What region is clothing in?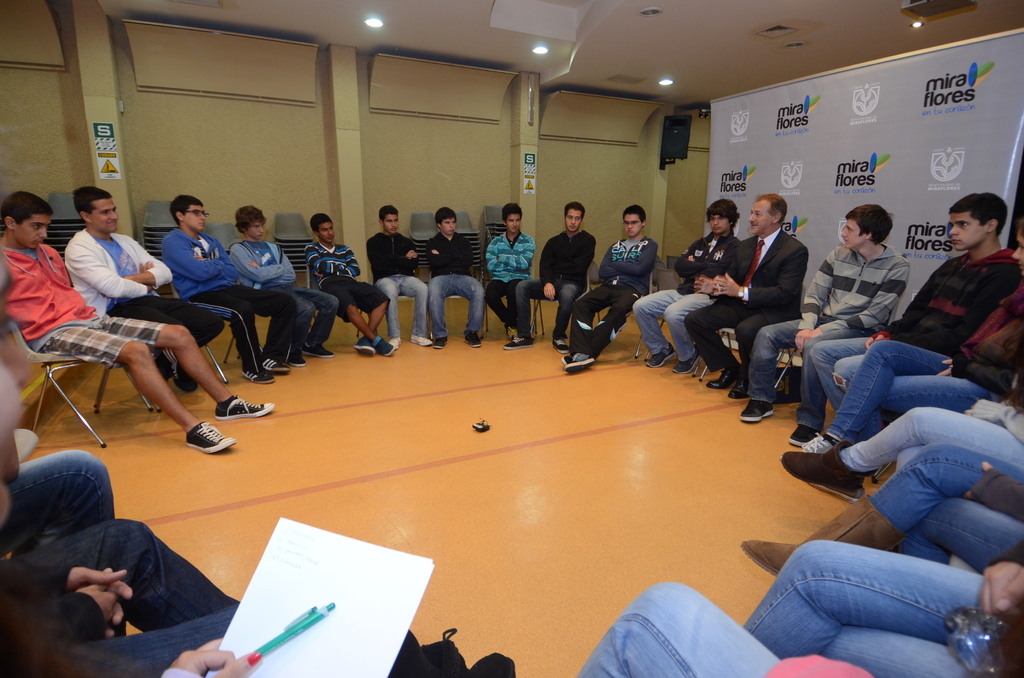
797, 243, 1017, 418.
